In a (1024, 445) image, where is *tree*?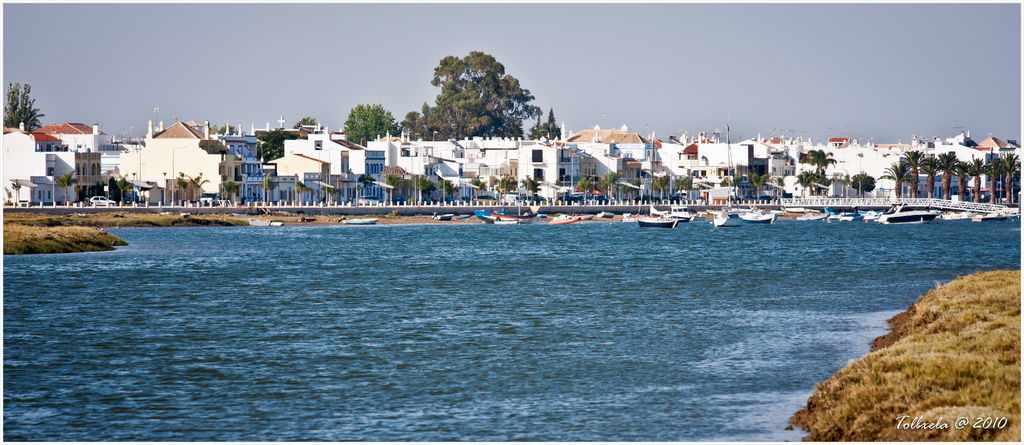
rect(408, 44, 544, 142).
